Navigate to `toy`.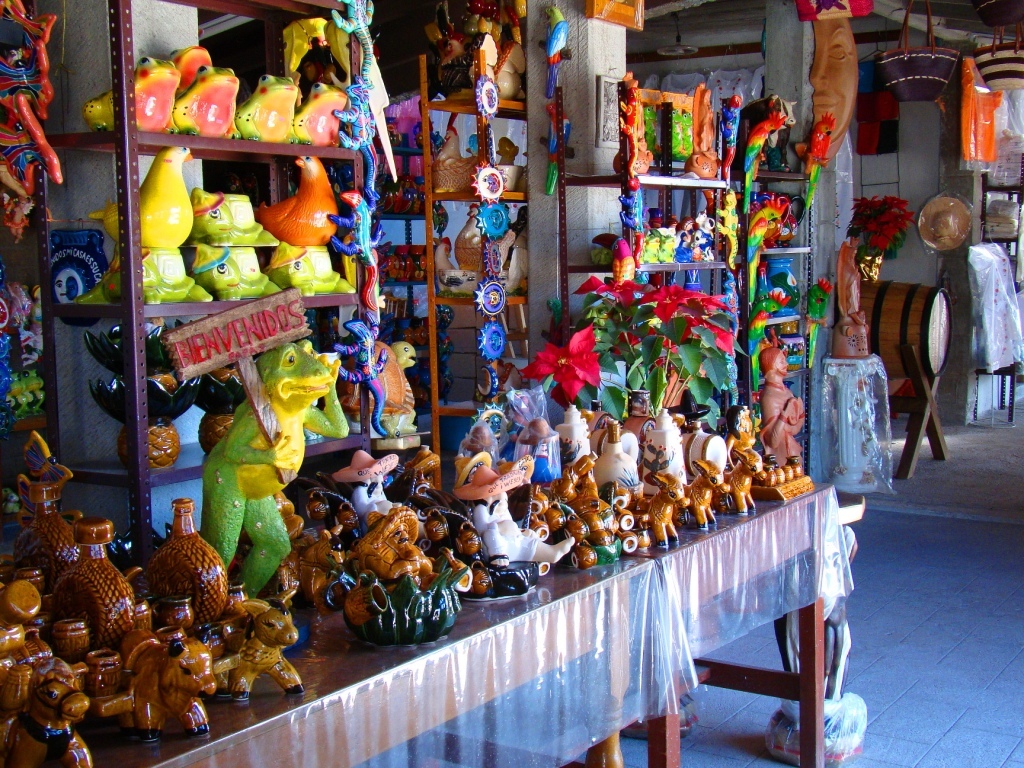
Navigation target: detection(6, 578, 44, 642).
